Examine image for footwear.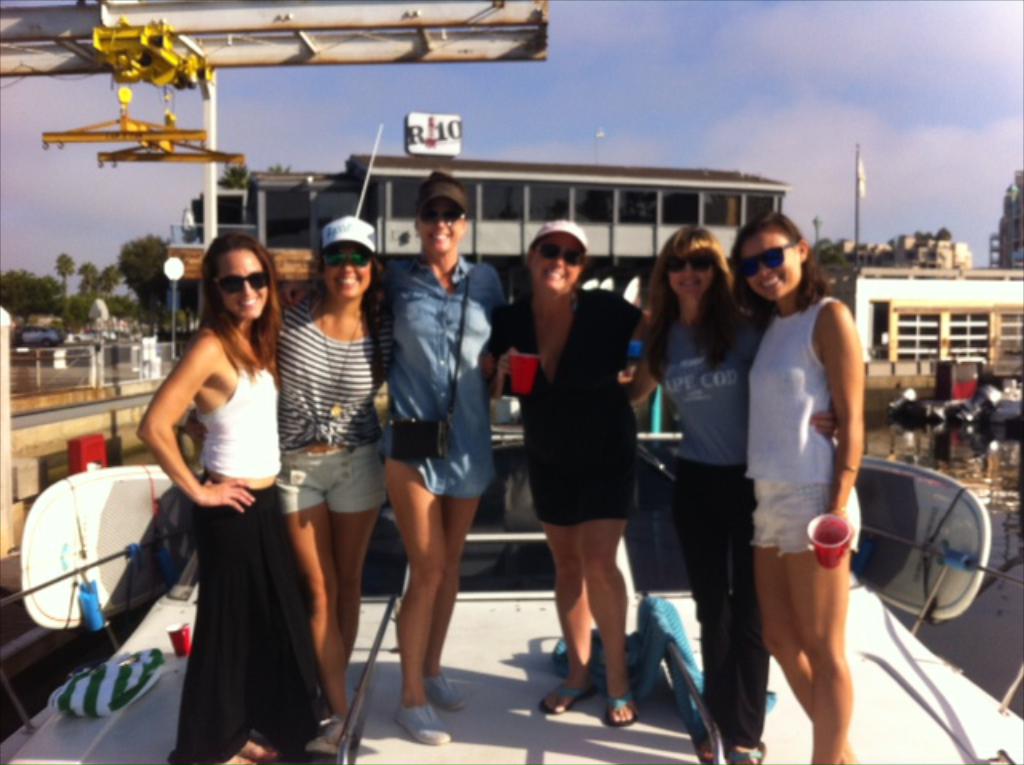
Examination result: 317,711,363,738.
